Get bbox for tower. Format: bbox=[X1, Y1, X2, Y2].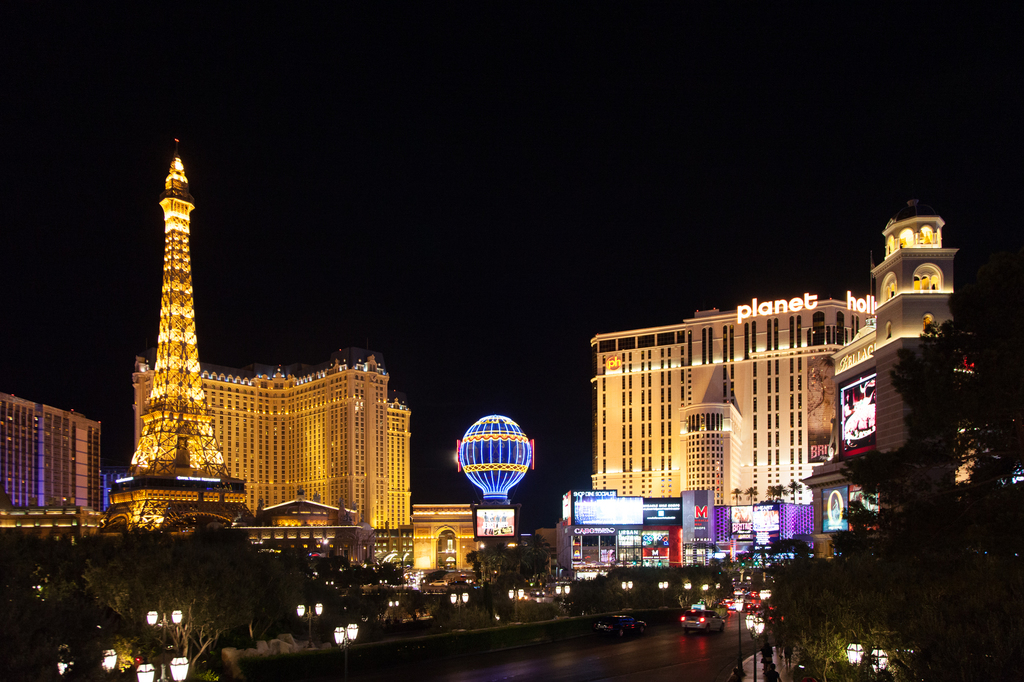
bbox=[88, 135, 259, 541].
